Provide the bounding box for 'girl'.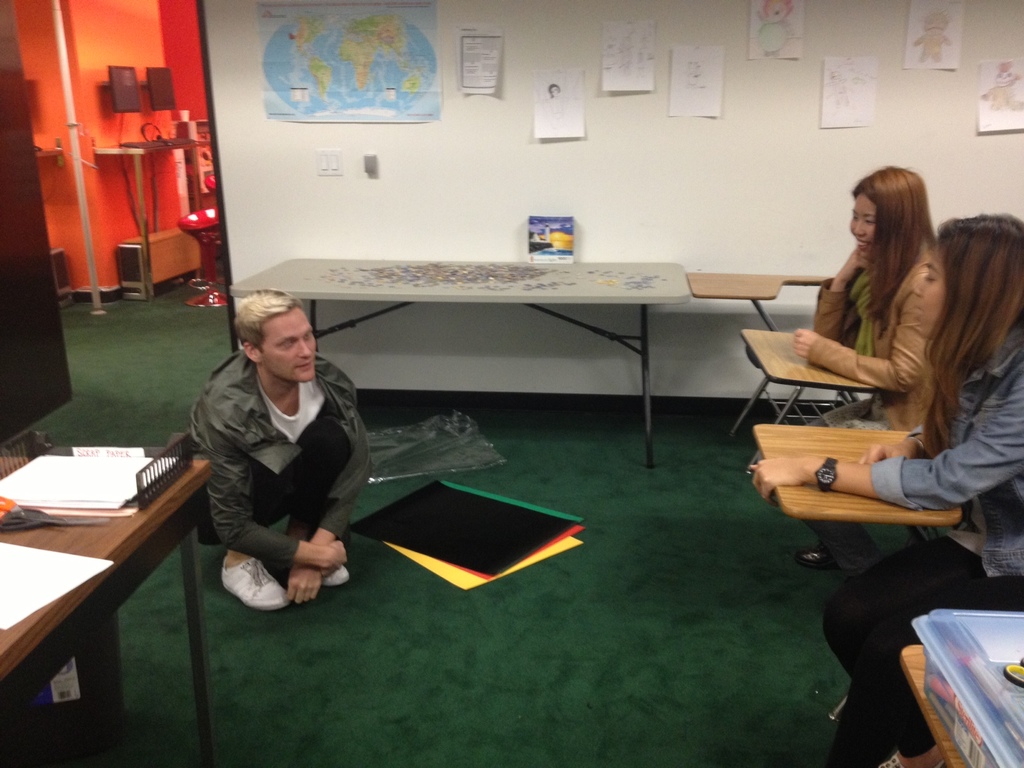
box(794, 166, 947, 564).
